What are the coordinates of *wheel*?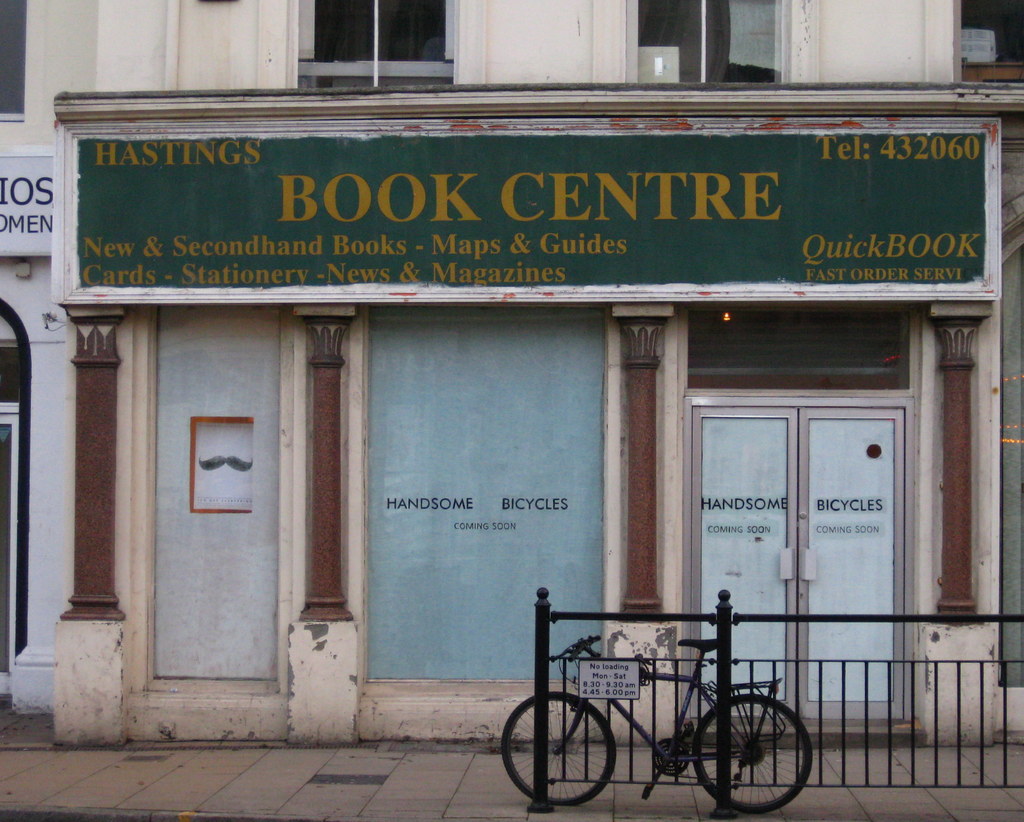
[x1=692, y1=695, x2=812, y2=814].
